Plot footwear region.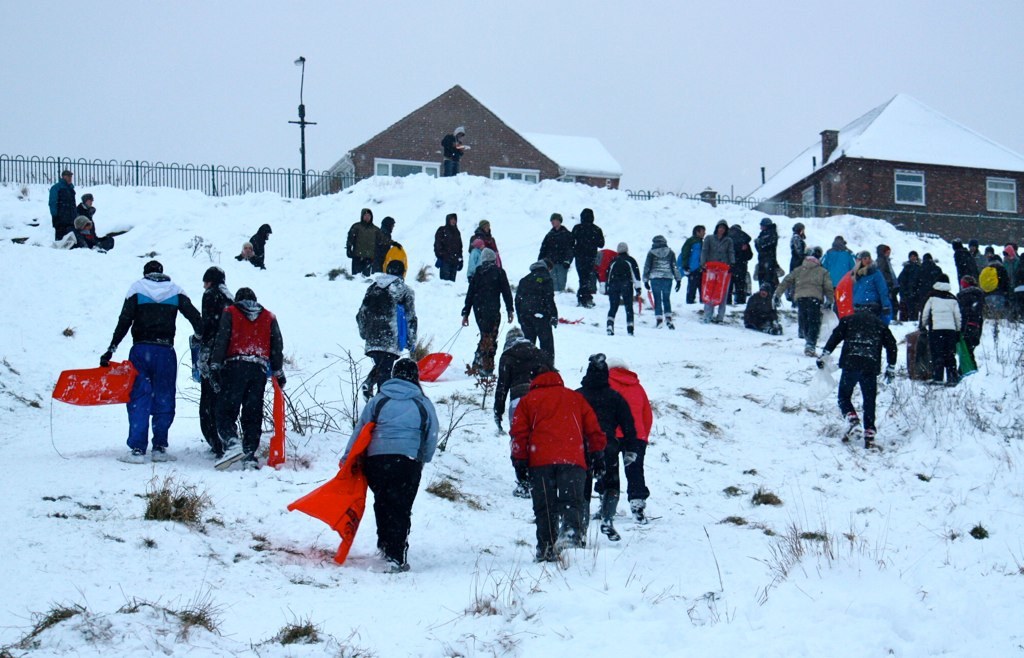
Plotted at BBox(381, 560, 413, 576).
